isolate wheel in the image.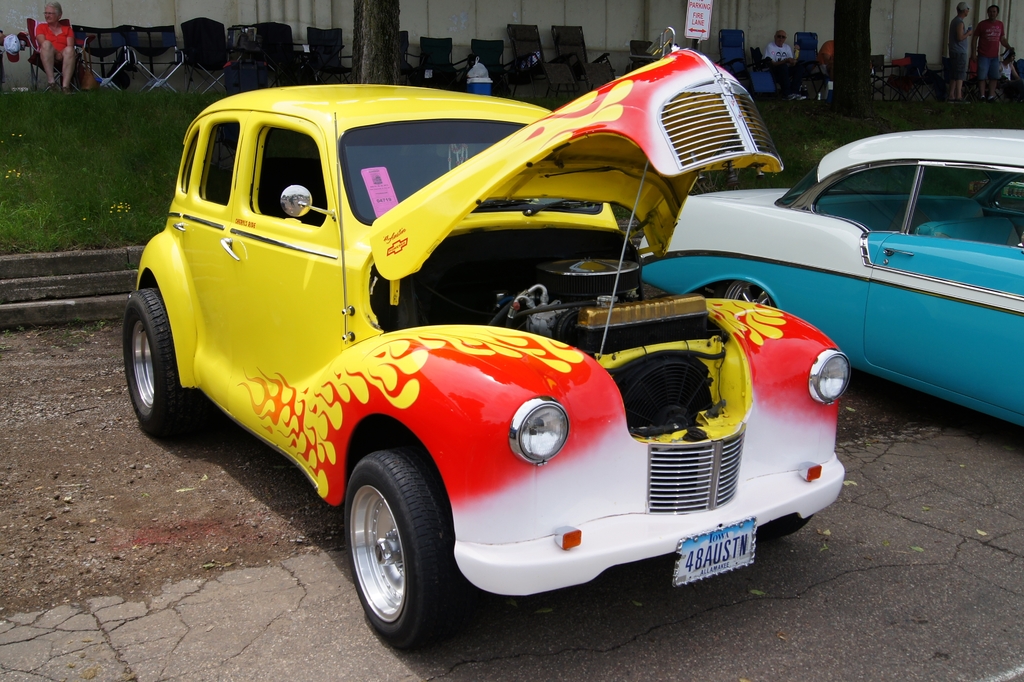
Isolated region: detection(123, 288, 199, 439).
